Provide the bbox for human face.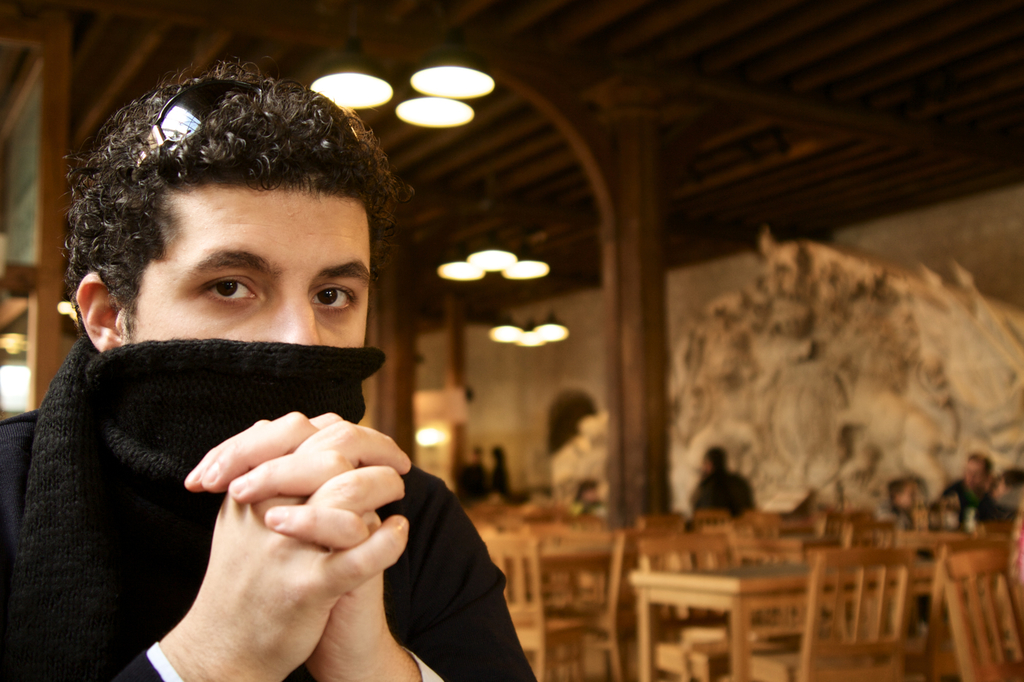
pyautogui.locateOnScreen(132, 186, 373, 346).
